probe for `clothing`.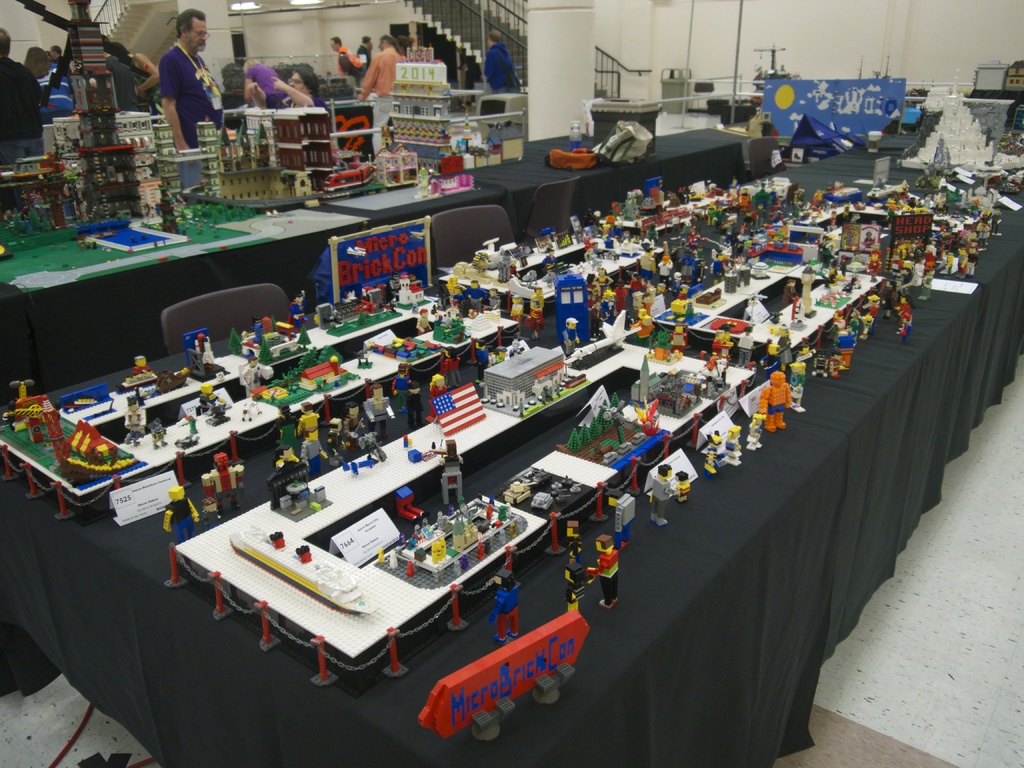
Probe result: (394,373,407,406).
